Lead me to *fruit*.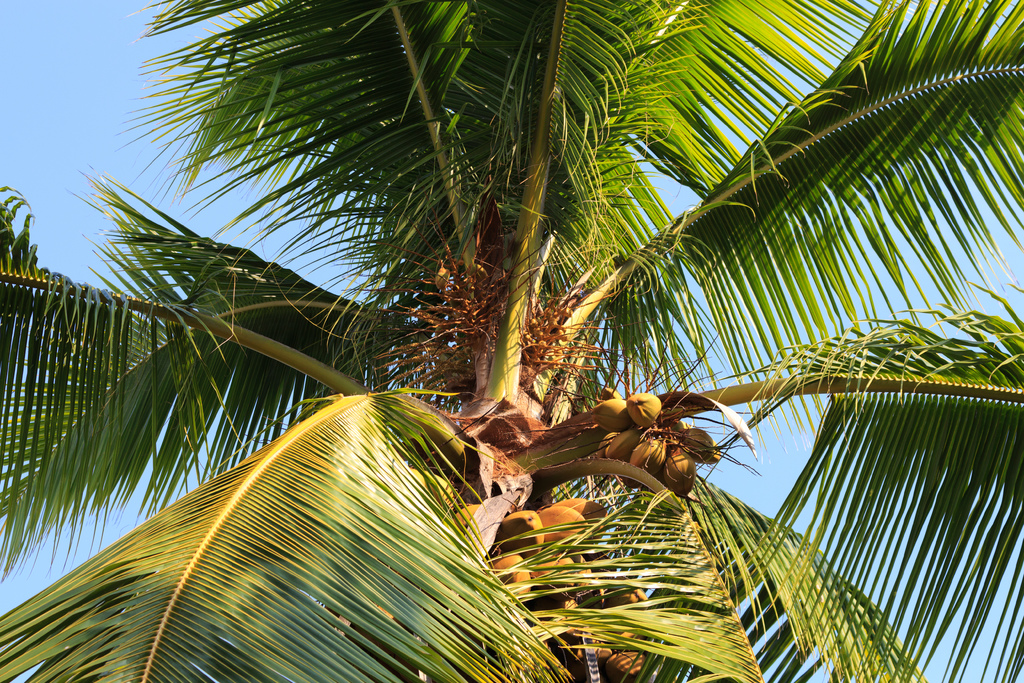
Lead to detection(592, 398, 634, 429).
